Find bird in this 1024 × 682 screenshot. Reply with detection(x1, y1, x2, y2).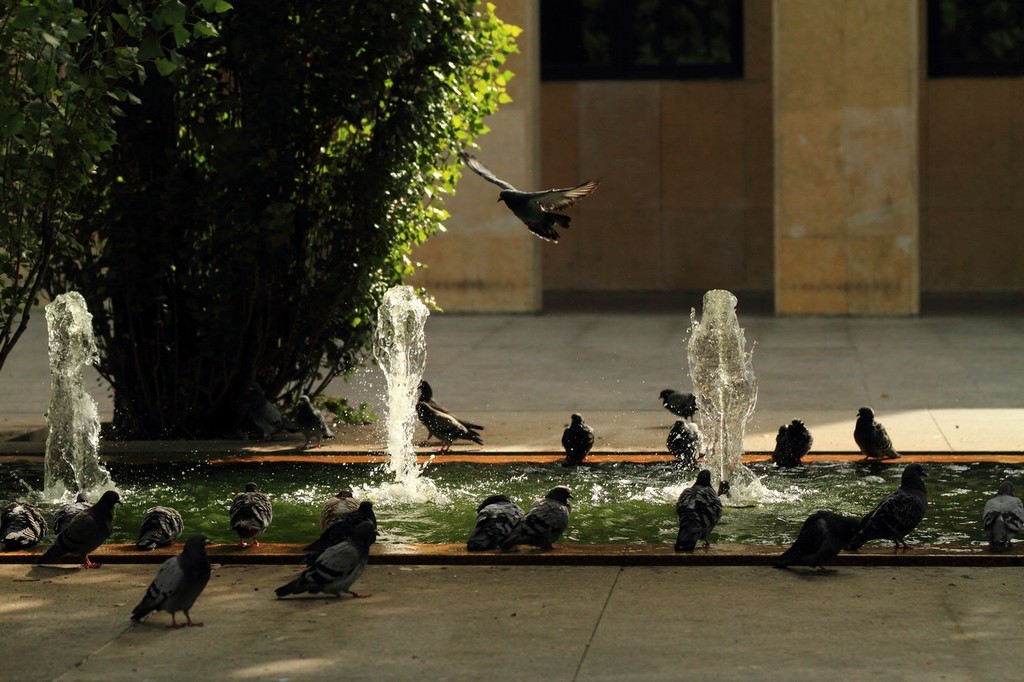
detection(671, 468, 725, 551).
